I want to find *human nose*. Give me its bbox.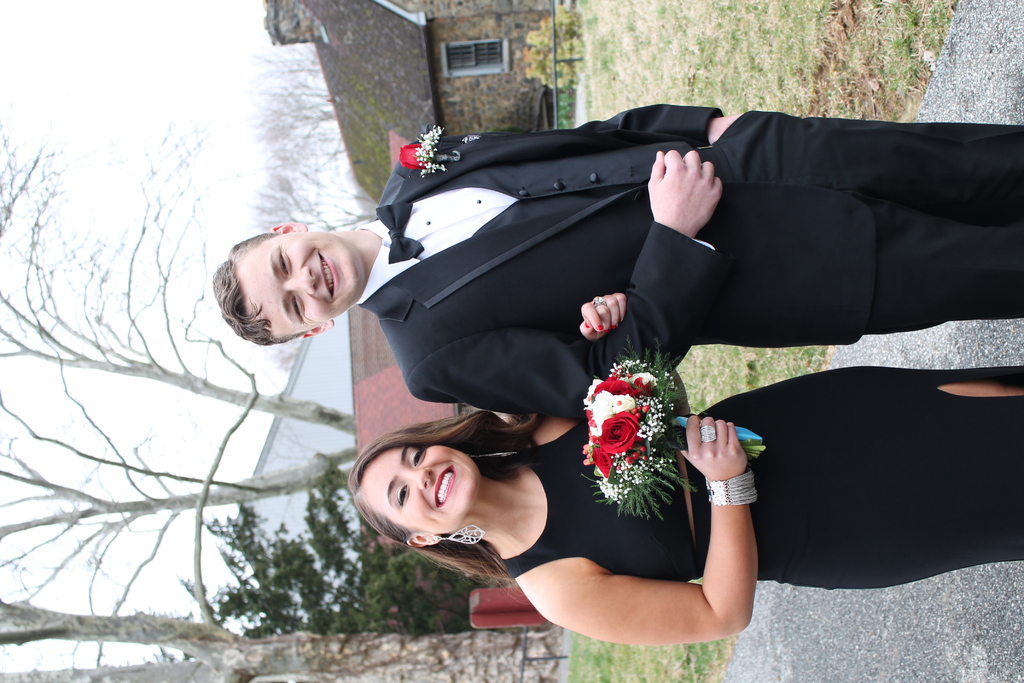
285 263 319 296.
